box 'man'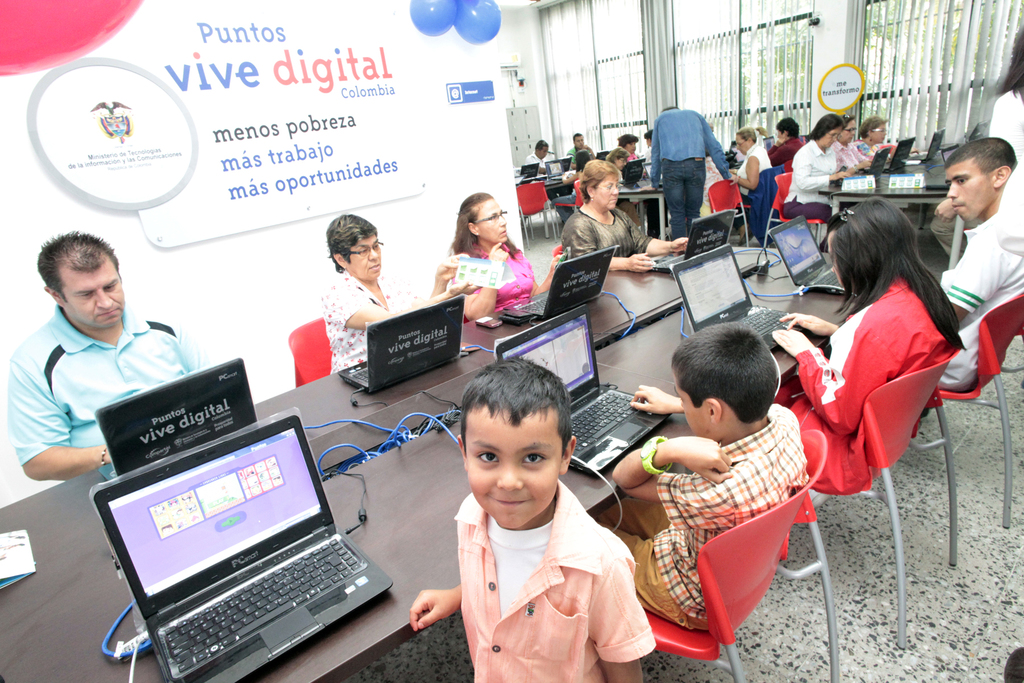
16/217/231/494
